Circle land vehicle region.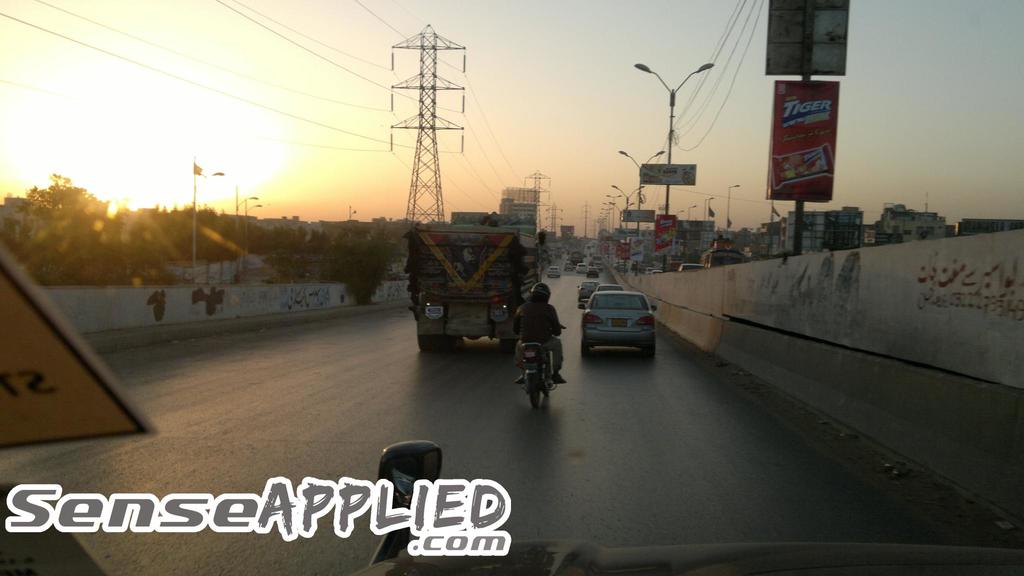
Region: (x1=600, y1=283, x2=622, y2=289).
